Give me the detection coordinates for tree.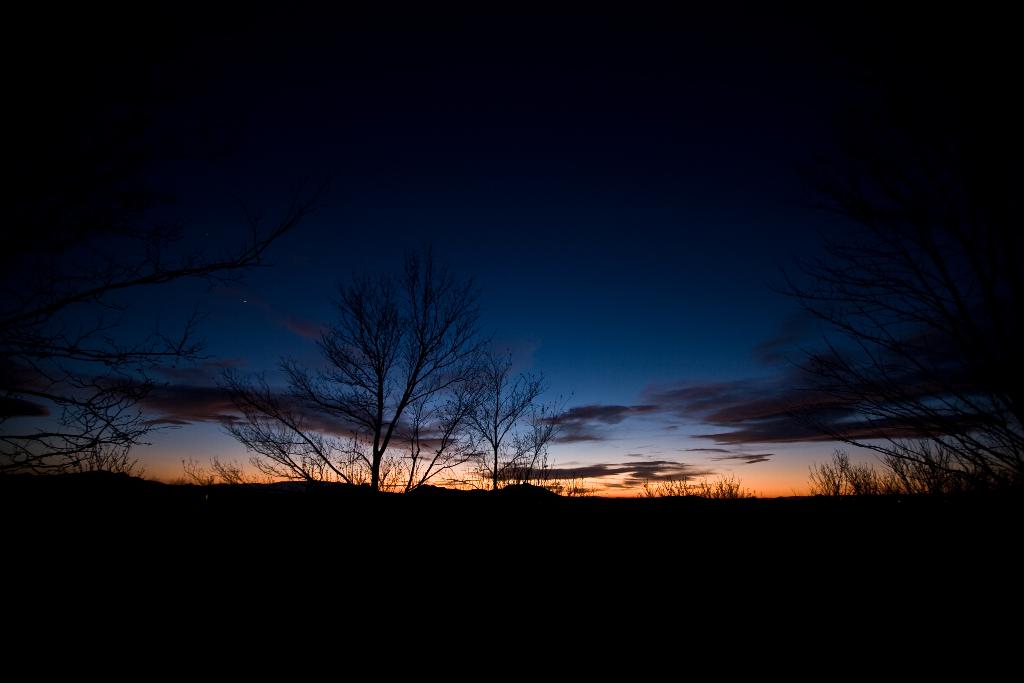
(771,194,1023,520).
